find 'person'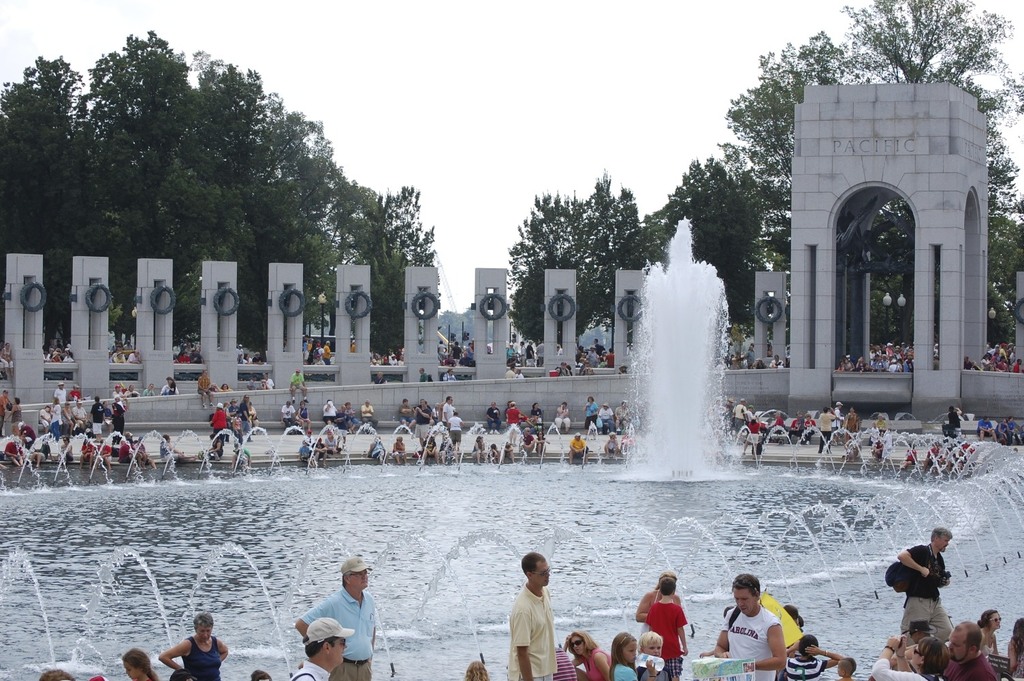
box=[789, 410, 806, 437]
